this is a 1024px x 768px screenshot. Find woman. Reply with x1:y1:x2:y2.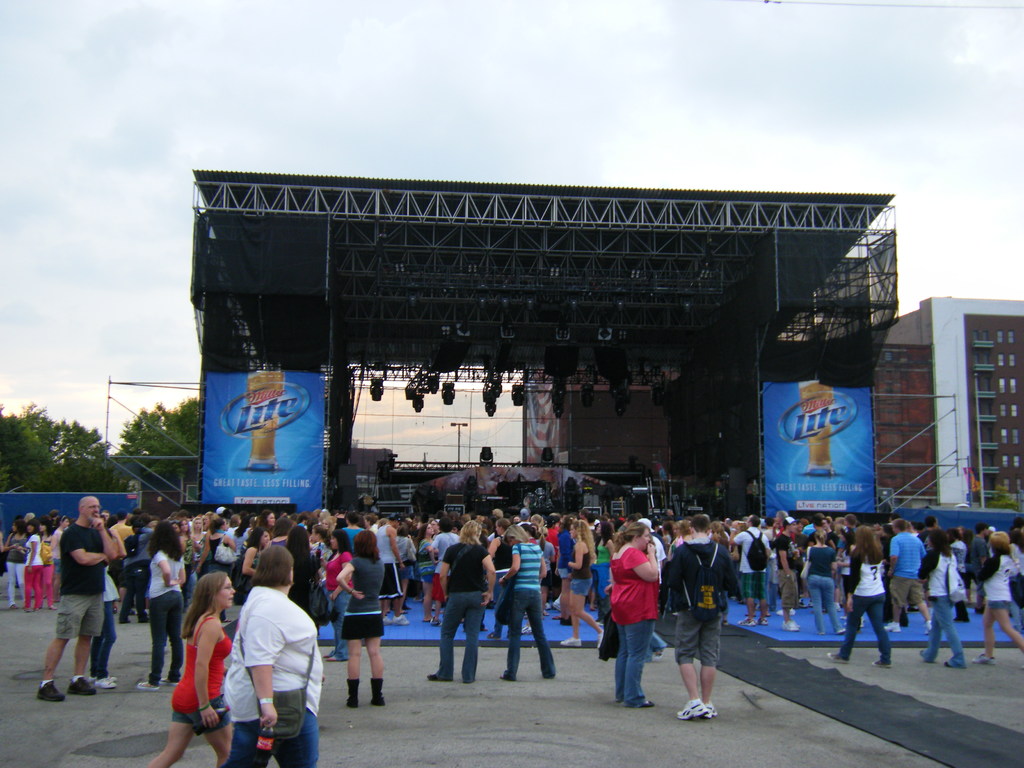
535:528:557:614.
